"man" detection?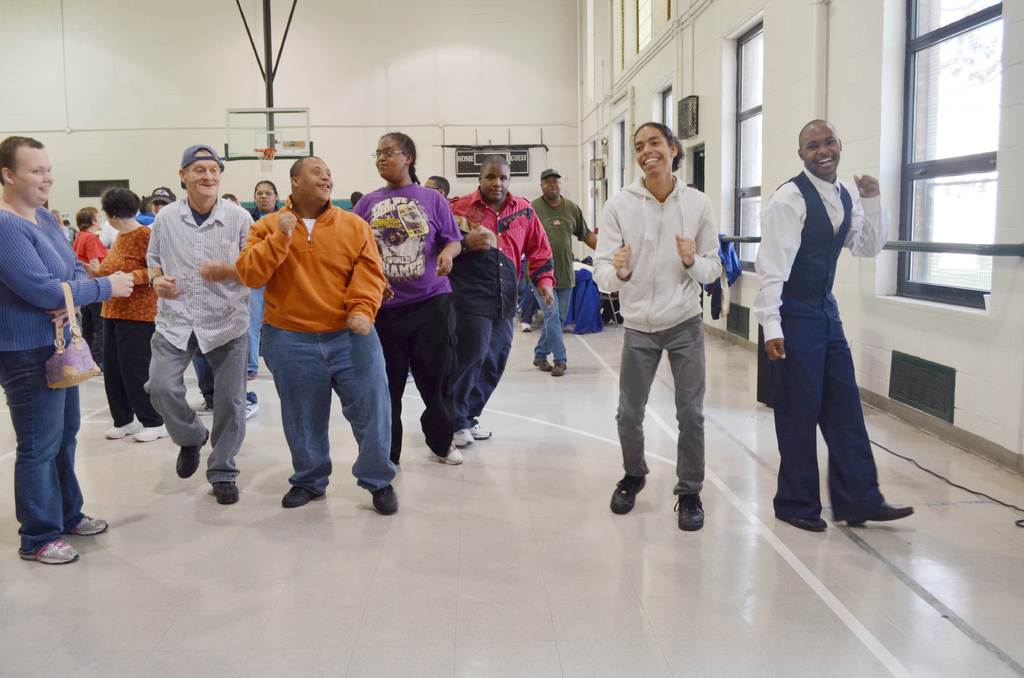
Rect(63, 217, 79, 247)
